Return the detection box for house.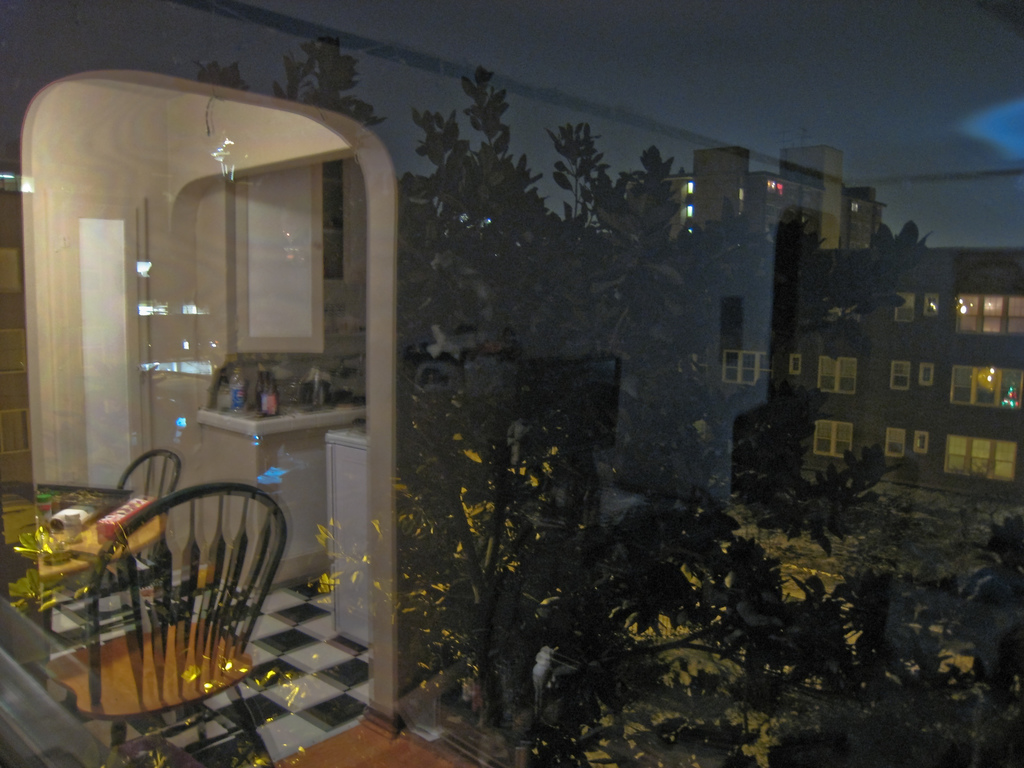
<box>498,146,866,509</box>.
